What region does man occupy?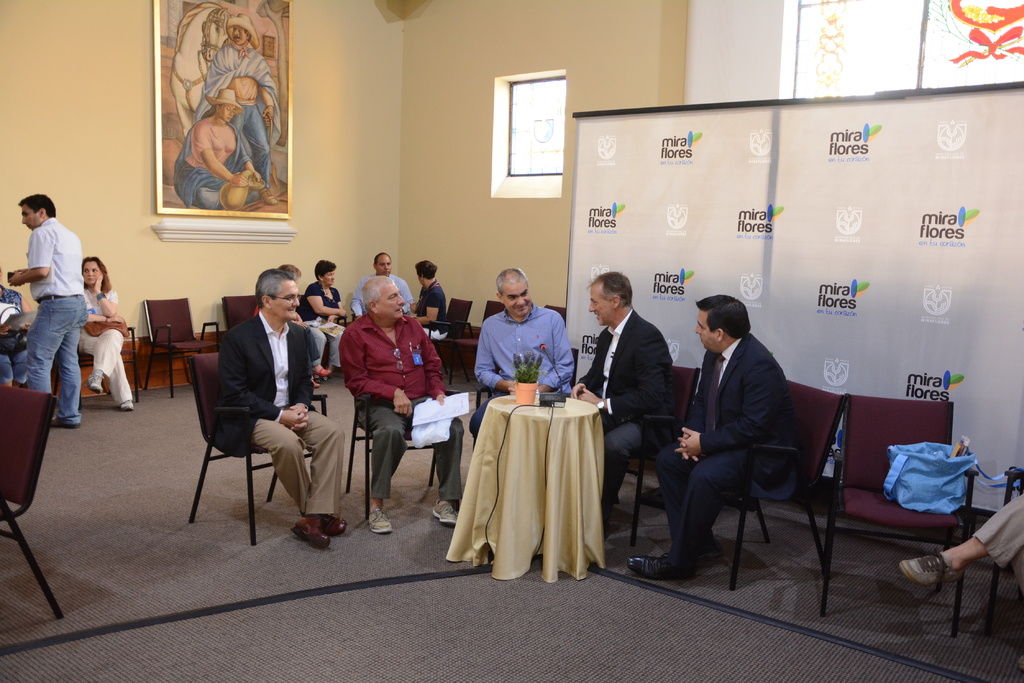
region(351, 252, 412, 317).
